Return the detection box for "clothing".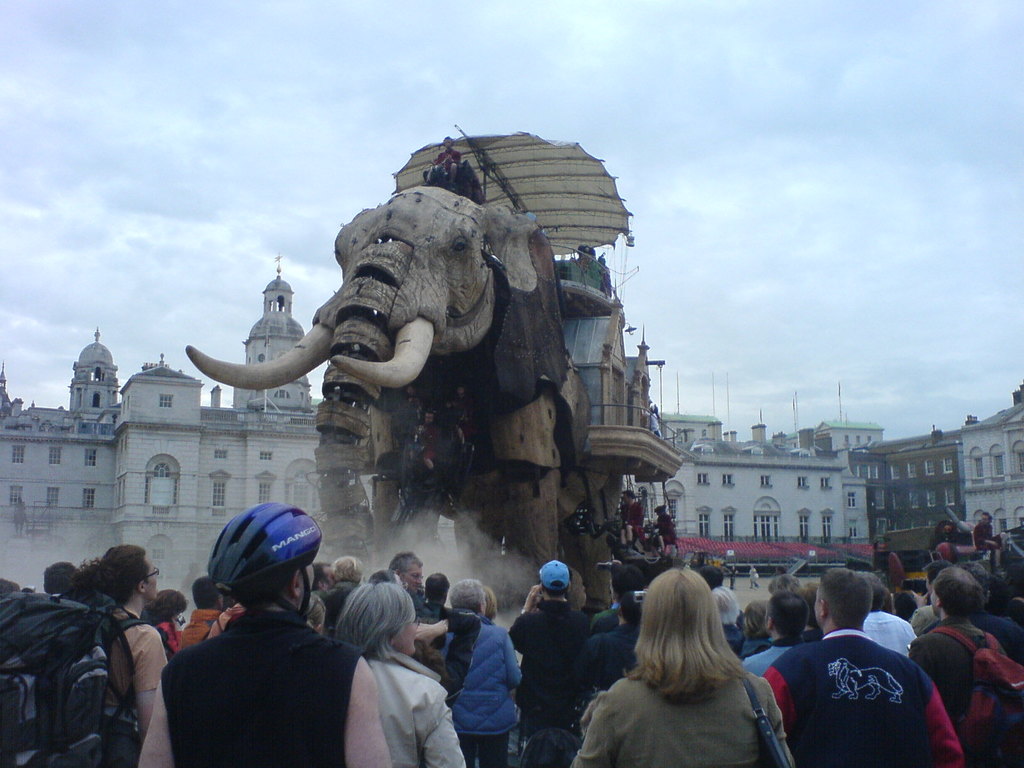
crop(504, 593, 602, 760).
